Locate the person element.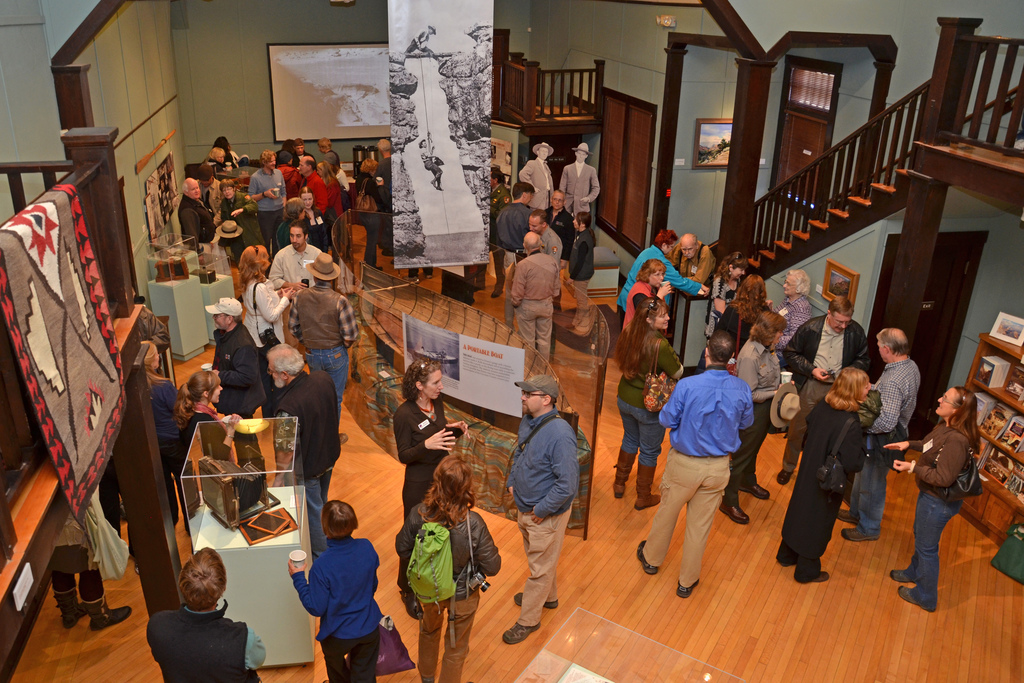
Element bbox: [x1=139, y1=342, x2=200, y2=526].
